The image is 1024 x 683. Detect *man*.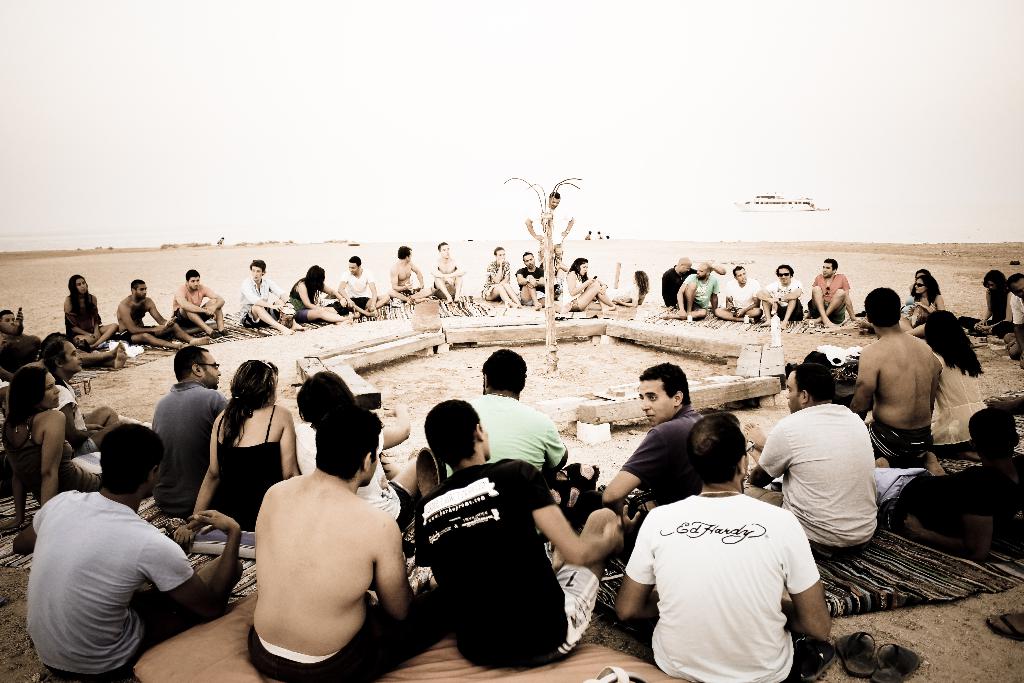
Detection: <bbox>745, 362, 880, 548</bbox>.
